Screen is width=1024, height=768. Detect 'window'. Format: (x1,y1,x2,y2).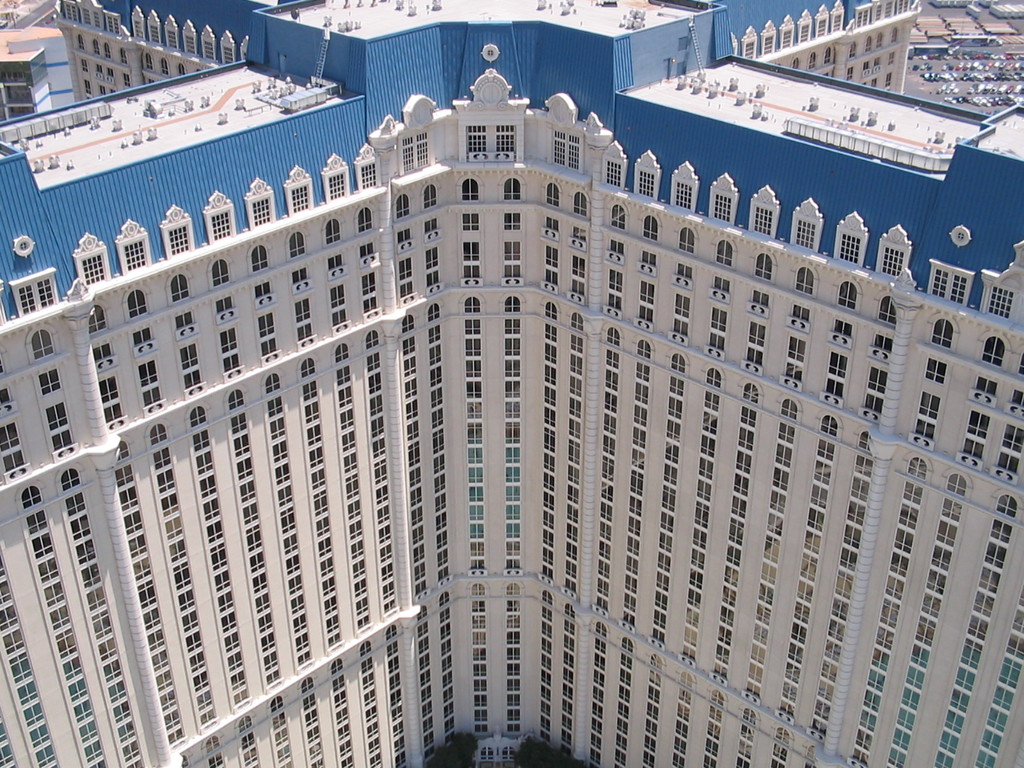
(28,510,54,534).
